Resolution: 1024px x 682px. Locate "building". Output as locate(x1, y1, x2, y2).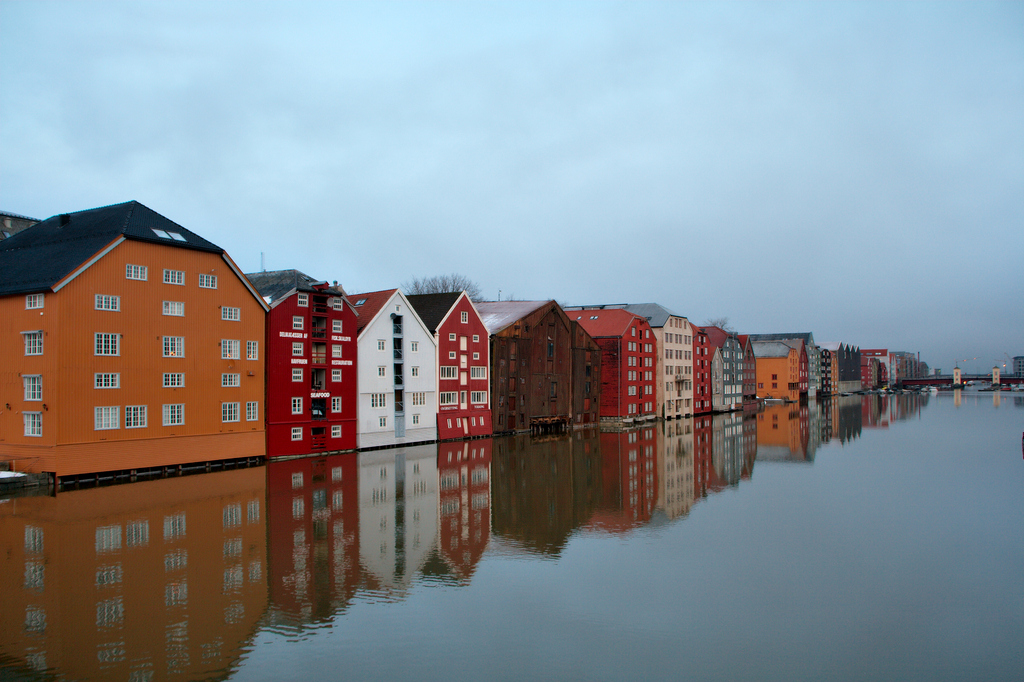
locate(0, 199, 269, 480).
